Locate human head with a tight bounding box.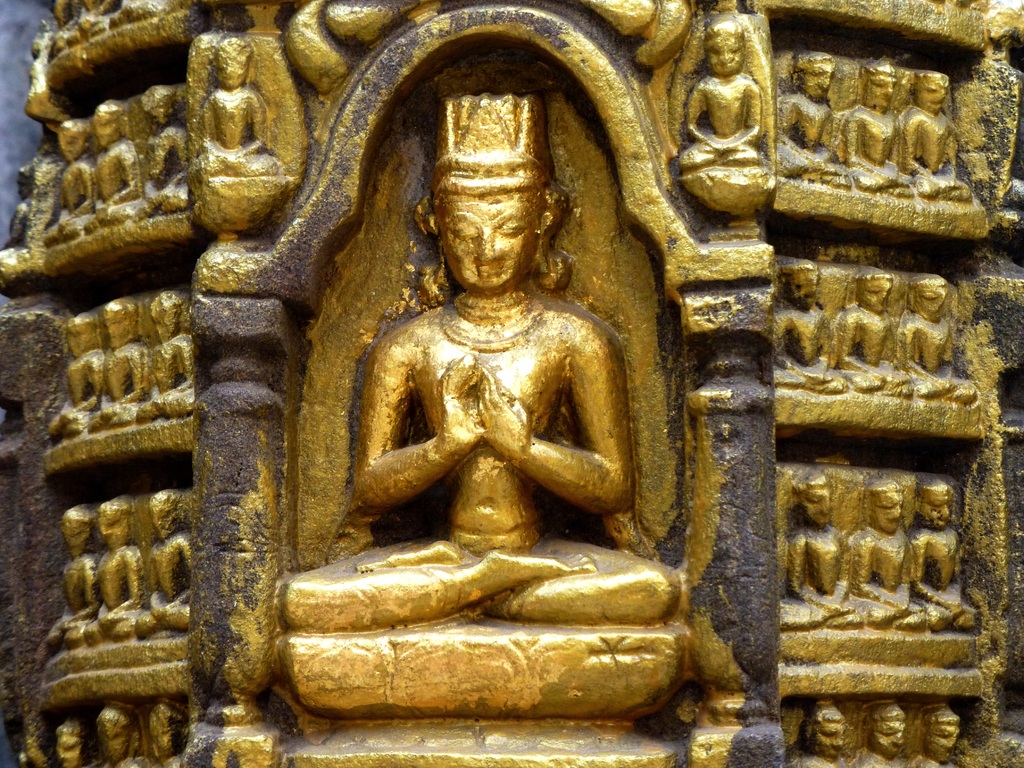
<bbox>51, 723, 87, 767</bbox>.
